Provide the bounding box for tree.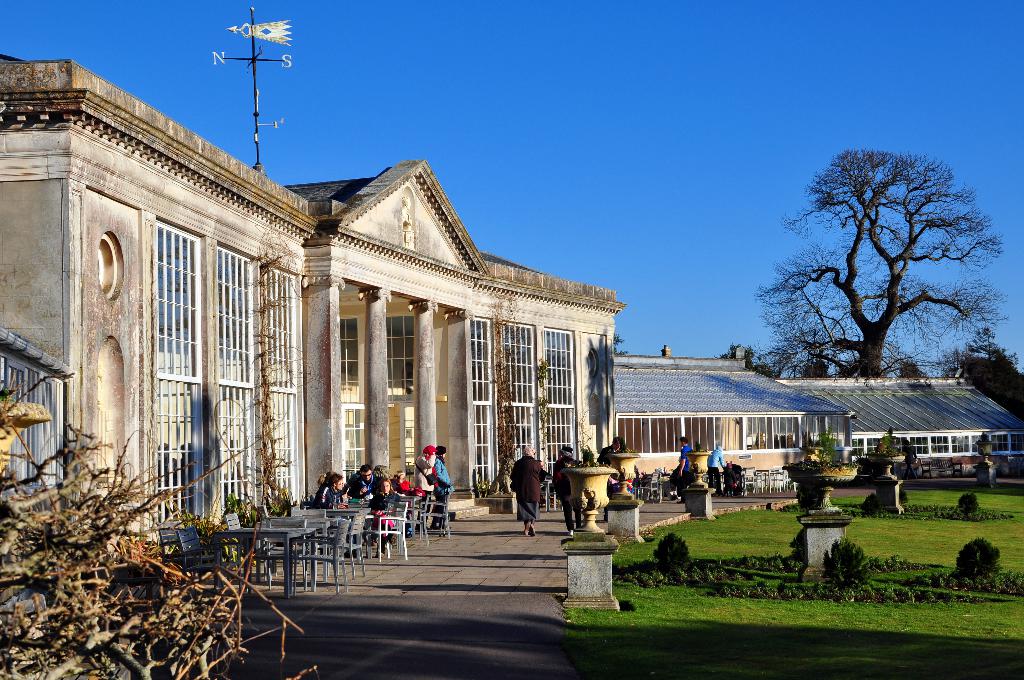
region(0, 369, 321, 679).
